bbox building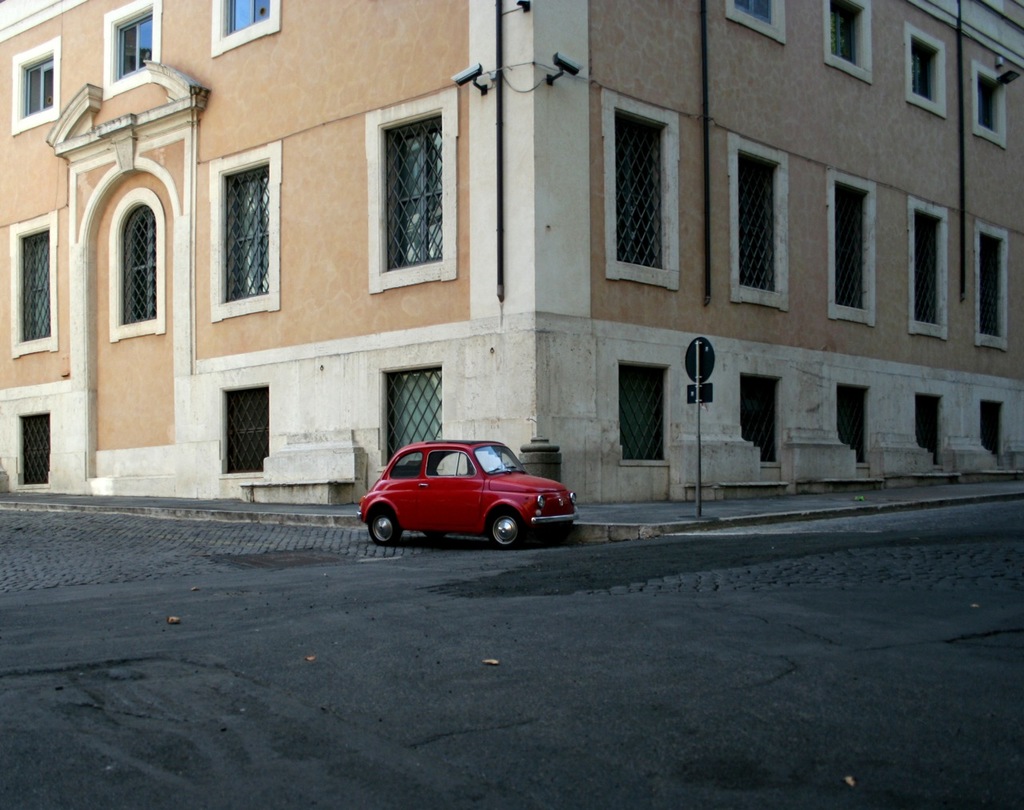
detection(0, 0, 1023, 502)
